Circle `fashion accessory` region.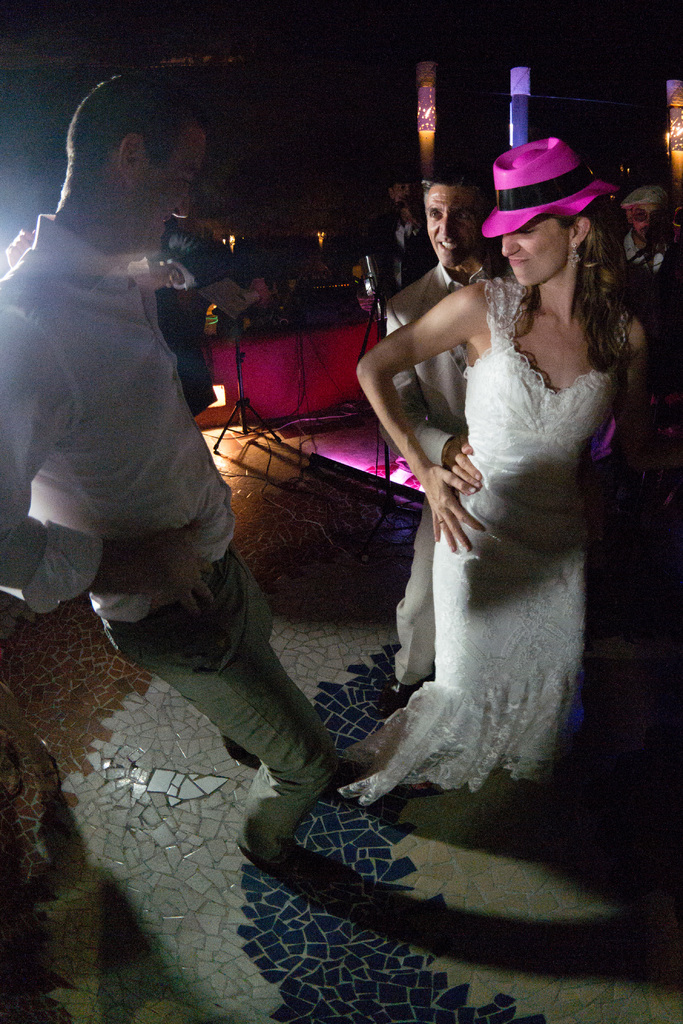
Region: {"x1": 565, "y1": 244, "x2": 582, "y2": 270}.
